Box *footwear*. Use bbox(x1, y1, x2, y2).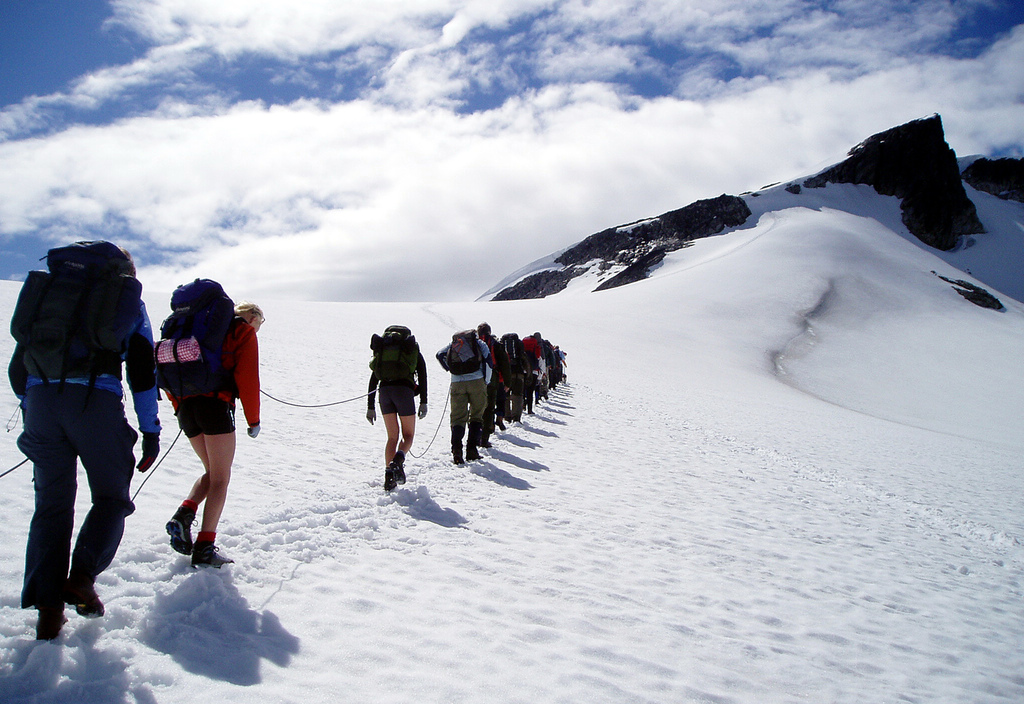
bbox(495, 419, 507, 431).
